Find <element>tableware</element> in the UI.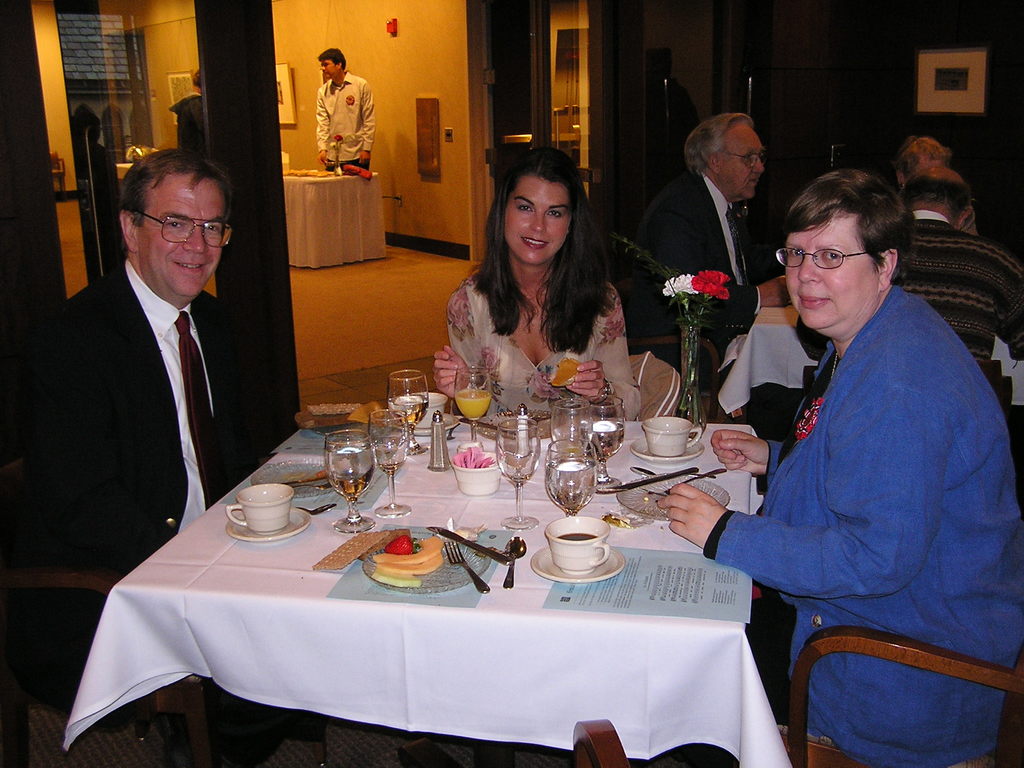
UI element at bbox(295, 506, 335, 517).
